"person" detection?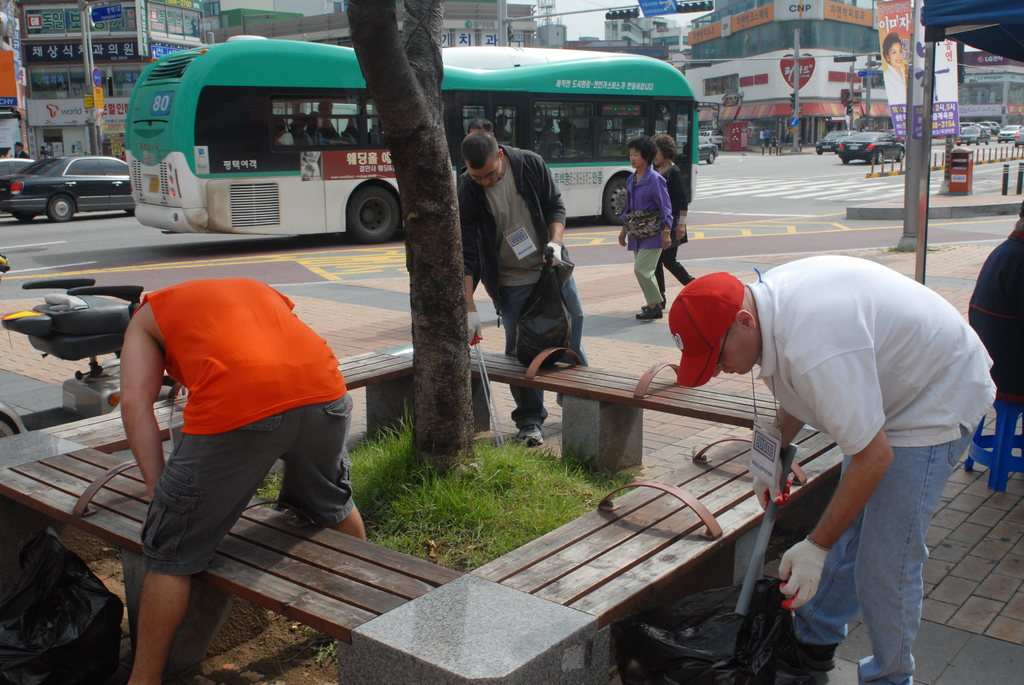
[756, 127, 764, 148]
